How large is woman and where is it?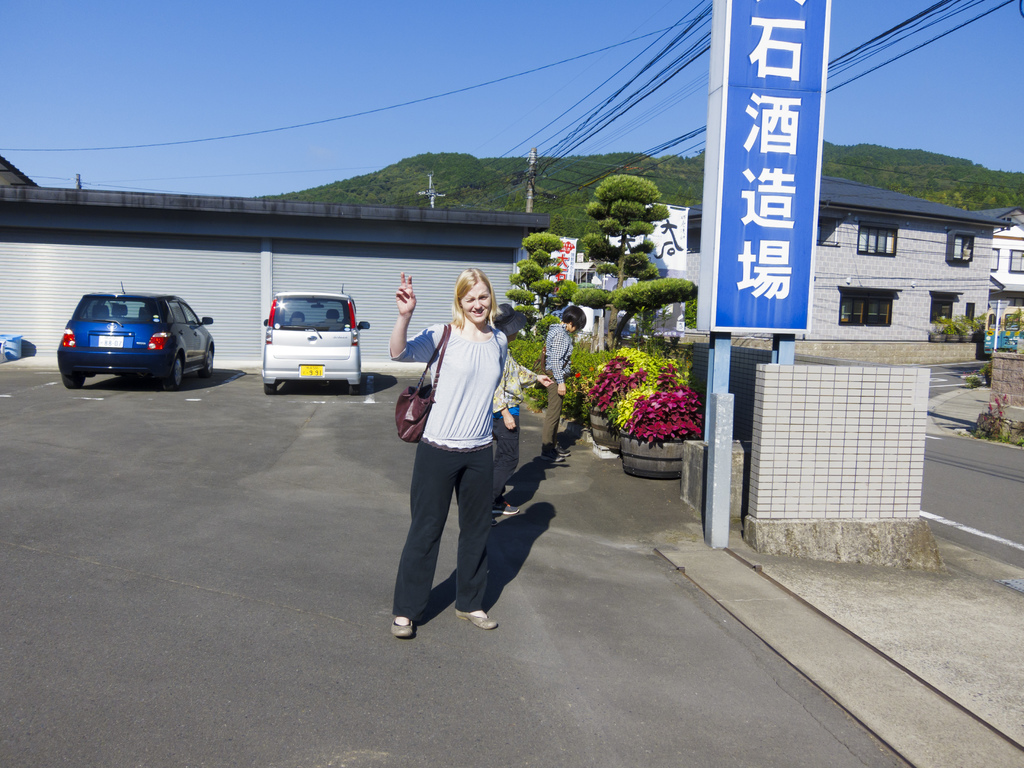
Bounding box: 537:307:588:461.
